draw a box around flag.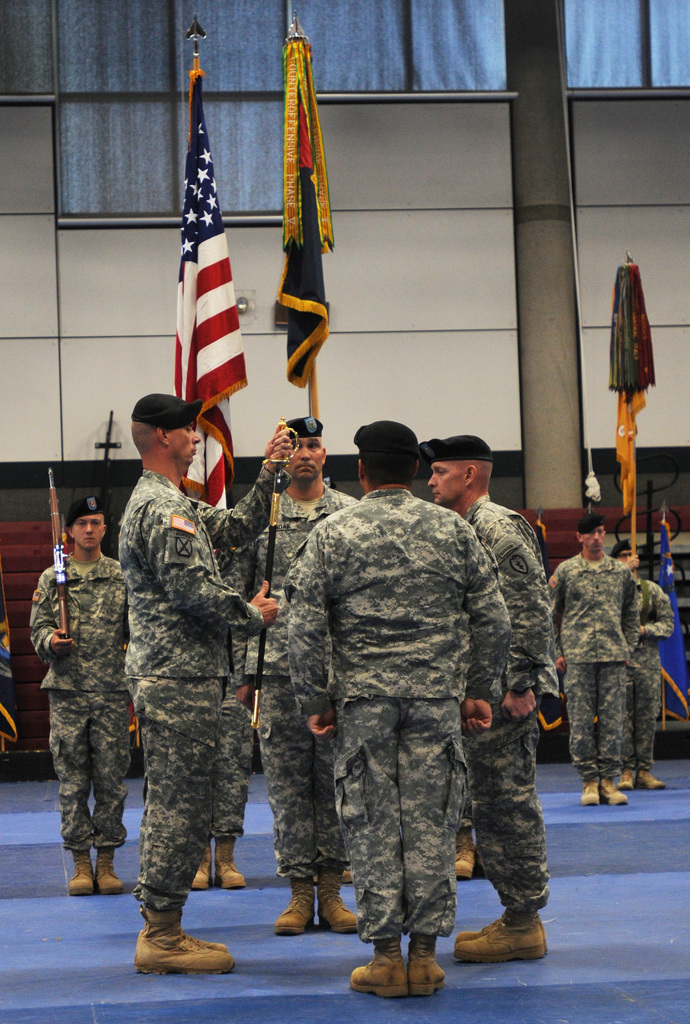
detection(263, 28, 333, 393).
